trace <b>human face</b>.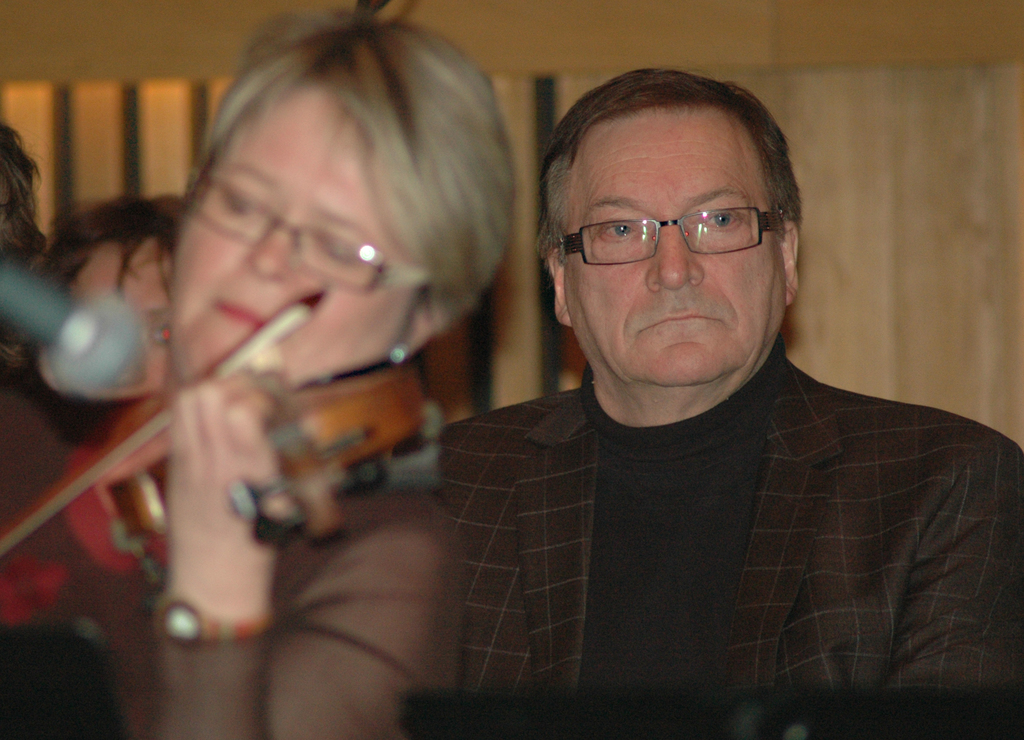
Traced to x1=175, y1=74, x2=429, y2=388.
